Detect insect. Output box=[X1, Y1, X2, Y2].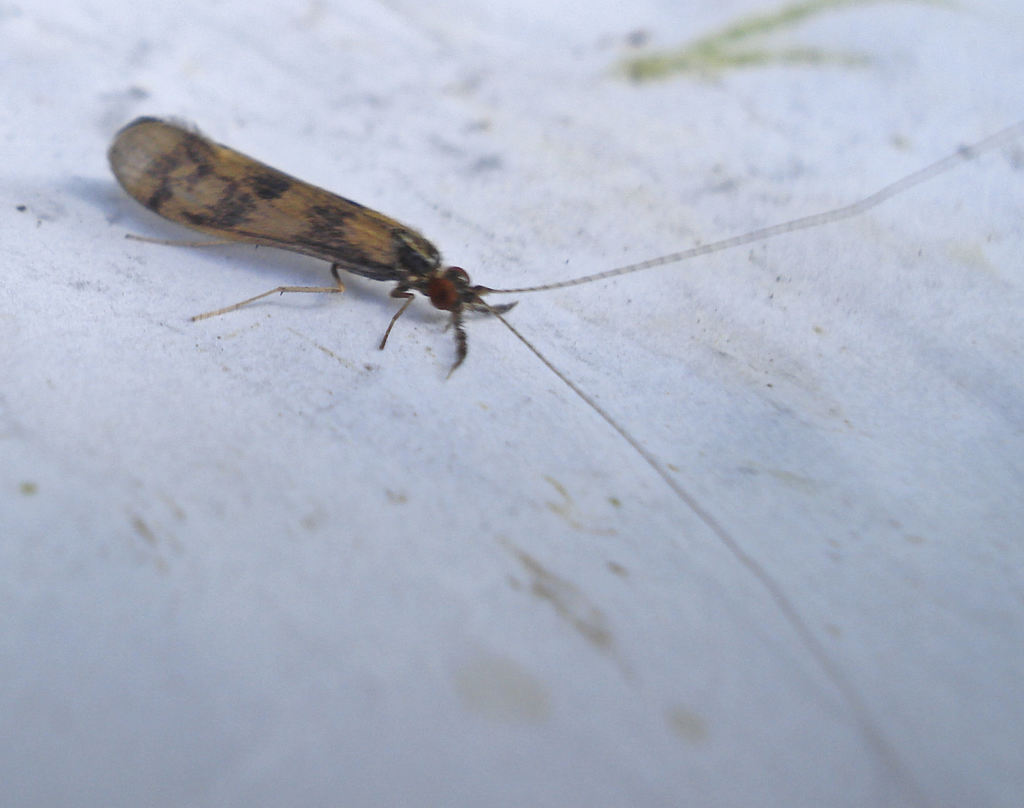
box=[103, 116, 1013, 764].
